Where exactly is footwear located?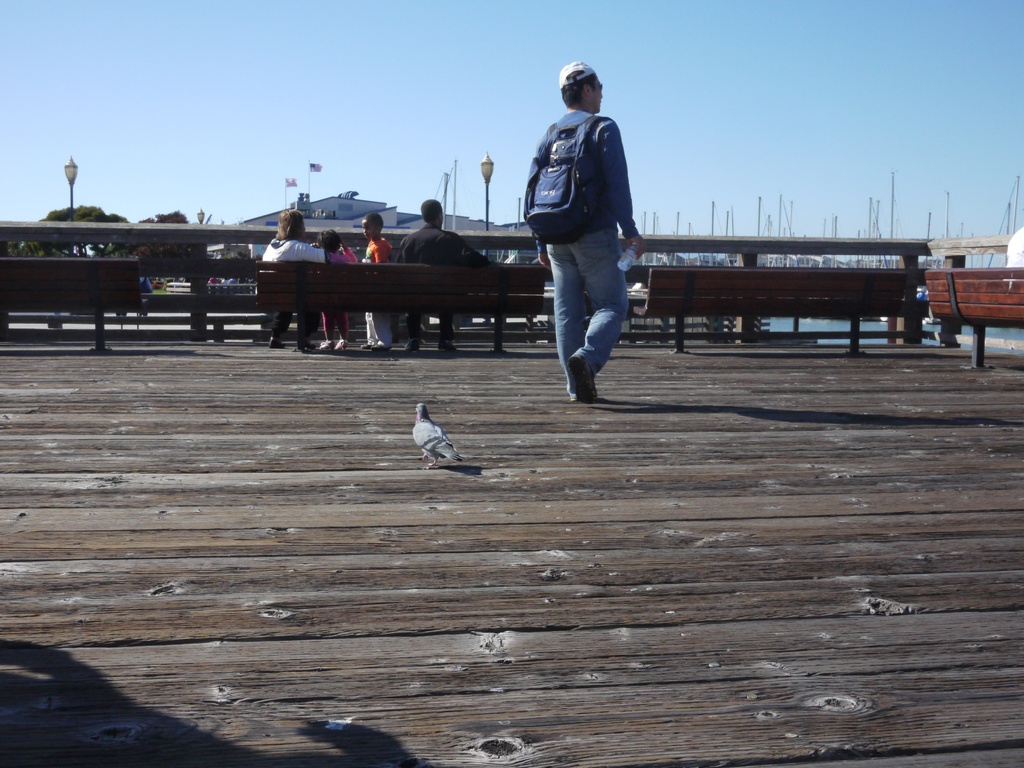
Its bounding box is <bbox>268, 335, 289, 349</bbox>.
